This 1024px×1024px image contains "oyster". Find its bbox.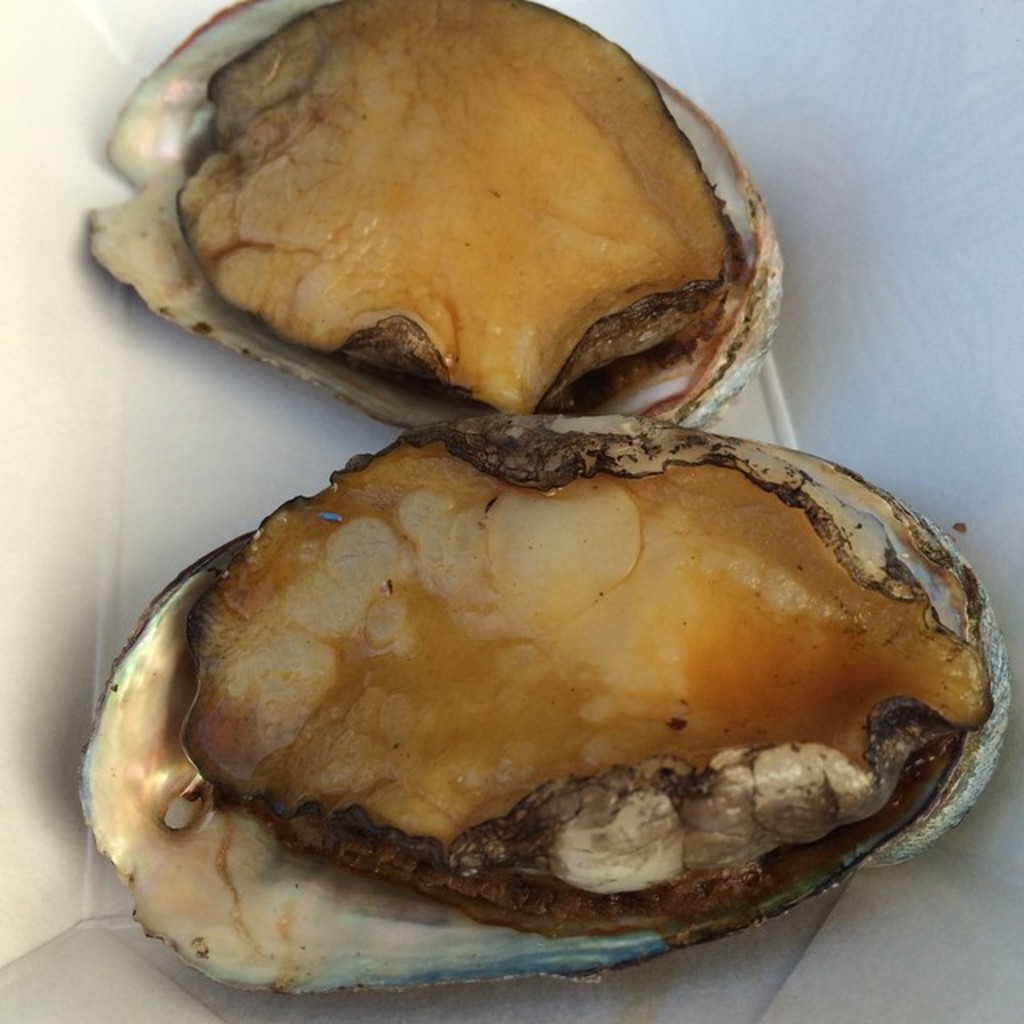
locate(74, 0, 789, 445).
